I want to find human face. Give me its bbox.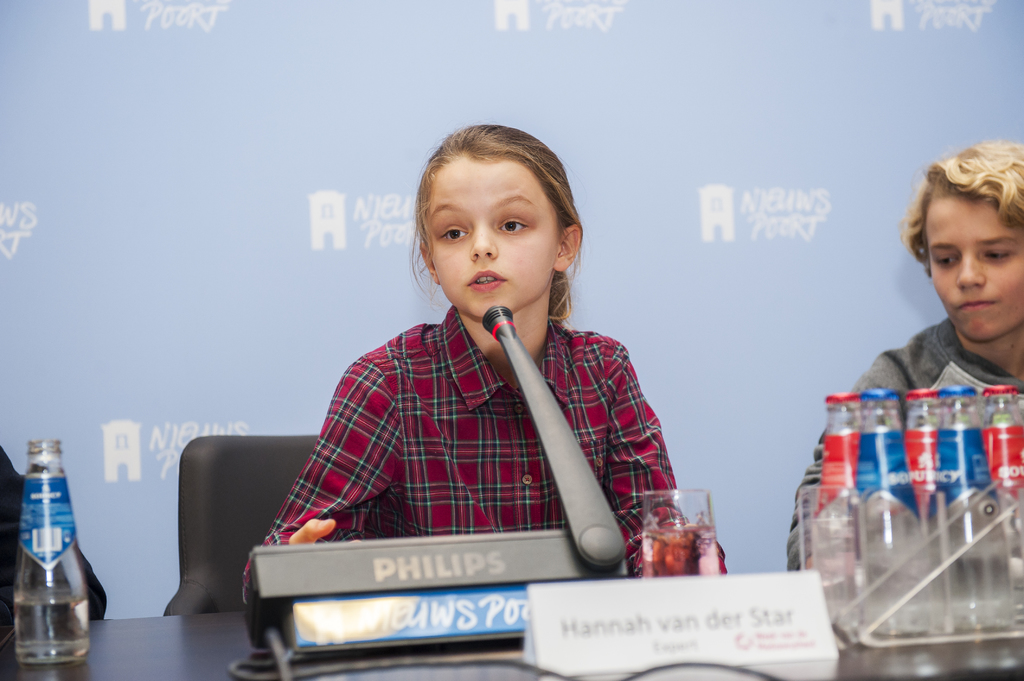
rect(921, 193, 1023, 337).
